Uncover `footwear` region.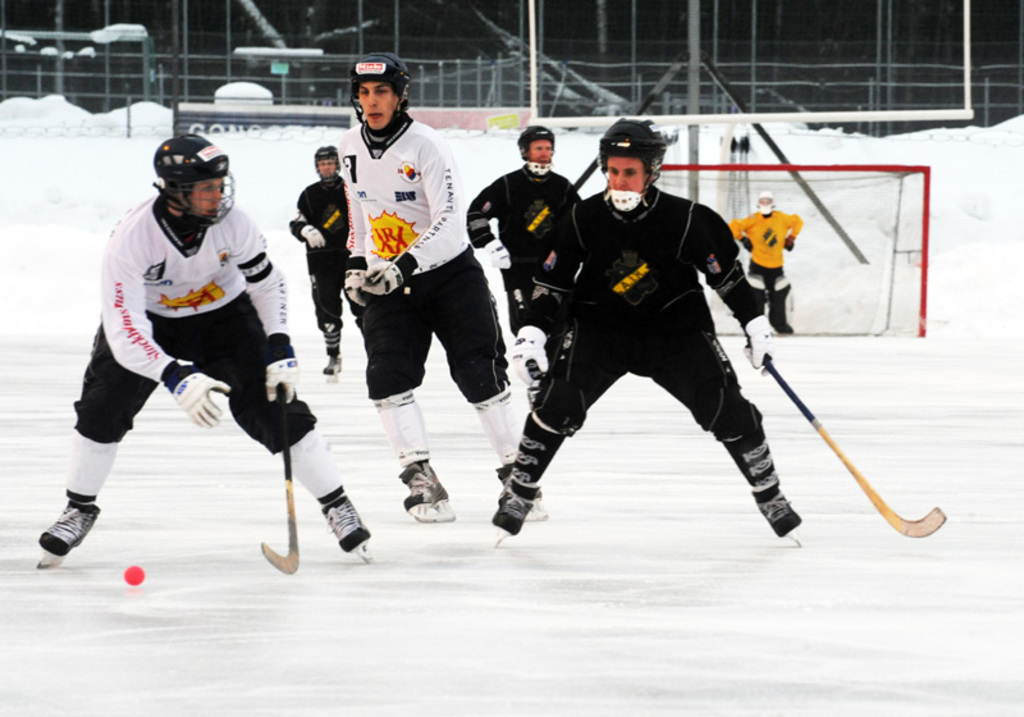
Uncovered: [320,353,344,376].
